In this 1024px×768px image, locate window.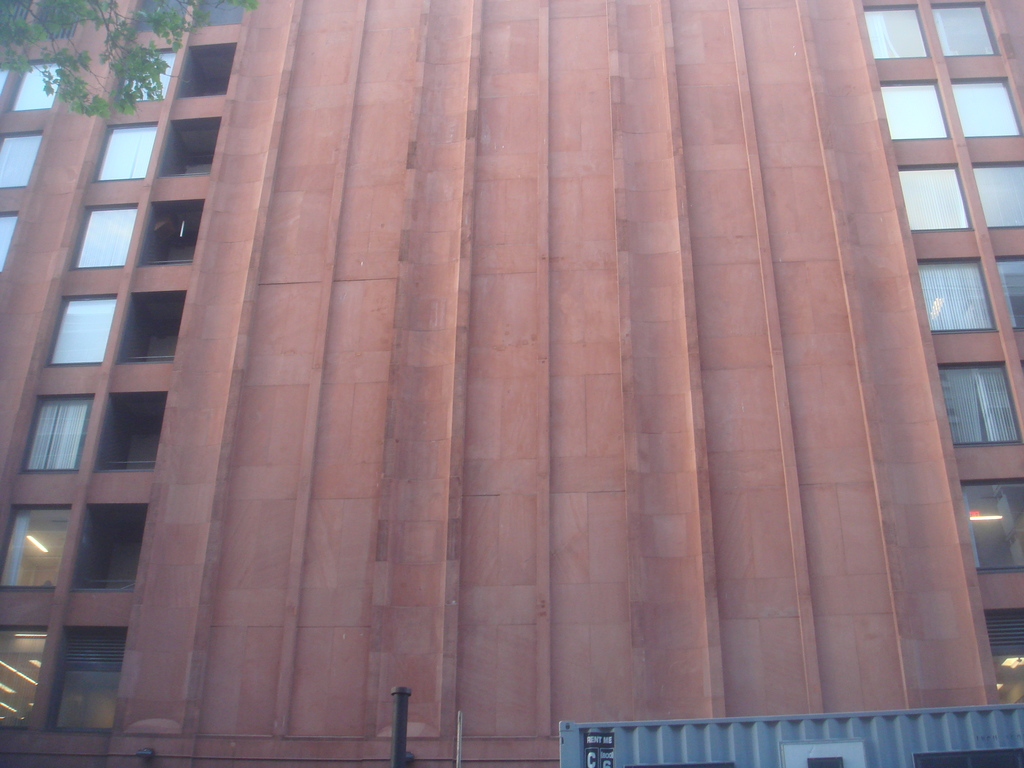
Bounding box: detection(961, 476, 1023, 573).
